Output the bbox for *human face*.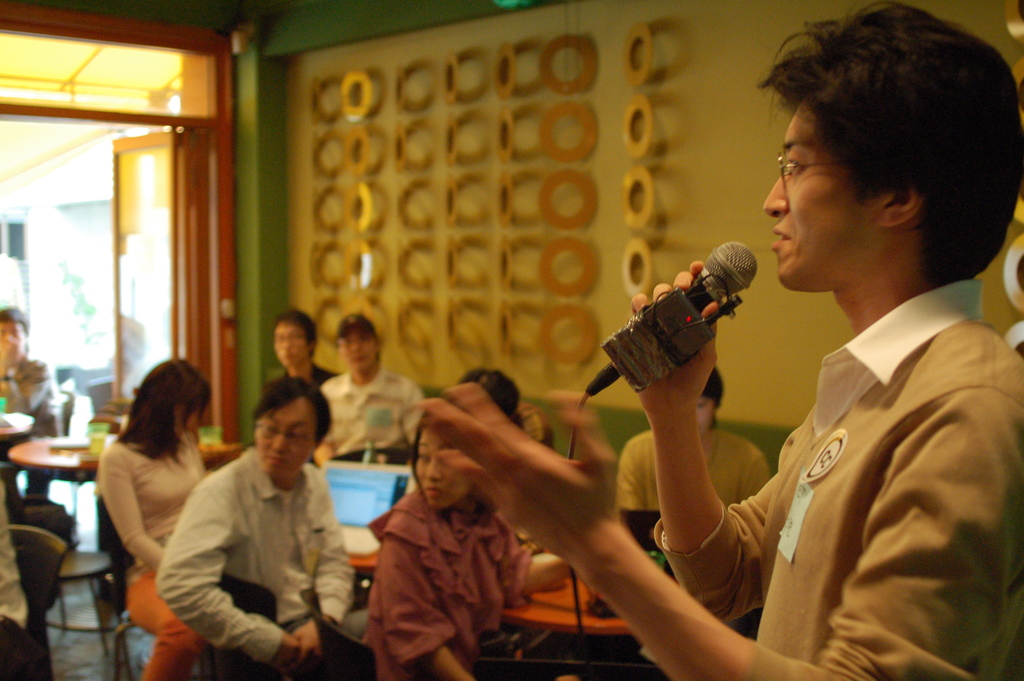
(412,432,468,501).
